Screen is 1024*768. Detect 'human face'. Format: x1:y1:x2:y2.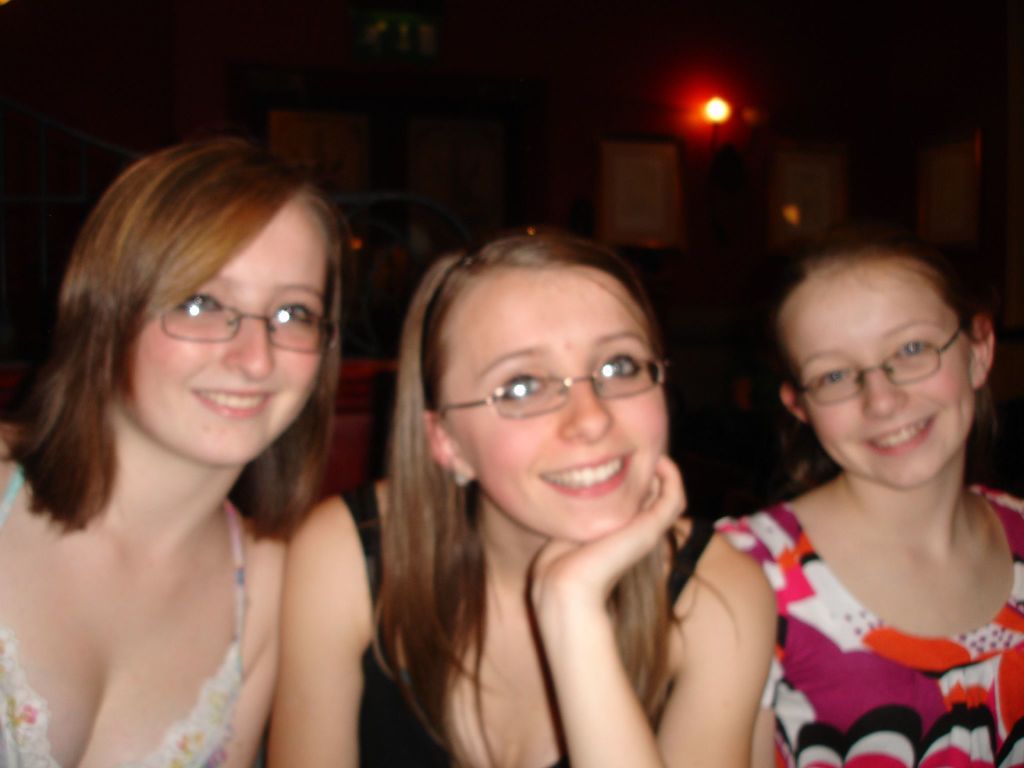
118:196:321:468.
